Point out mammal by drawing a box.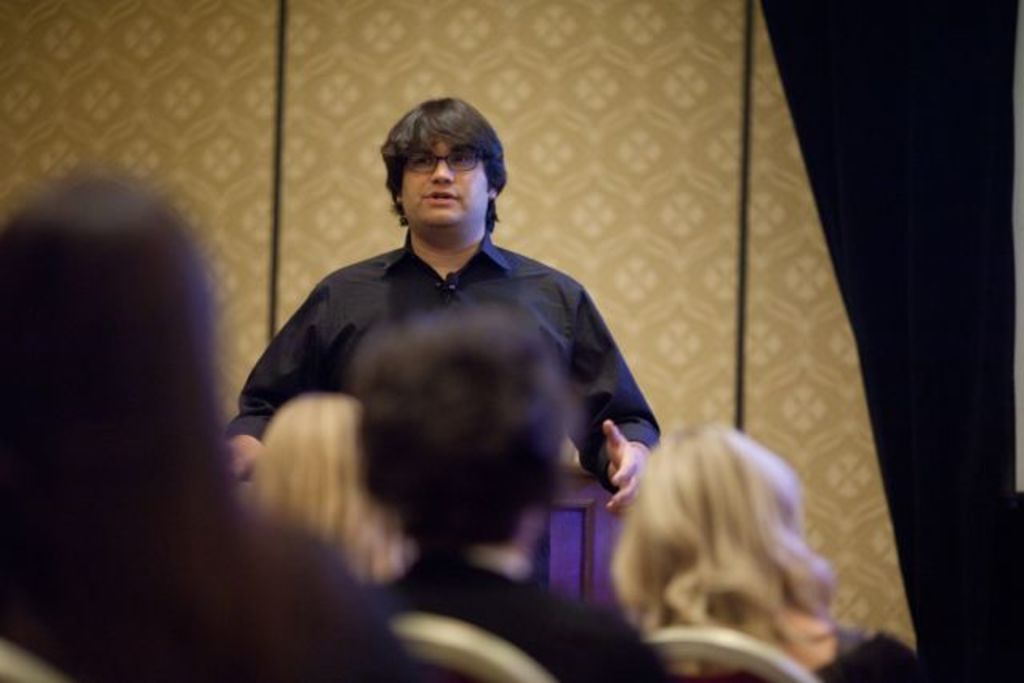
[374,307,674,681].
